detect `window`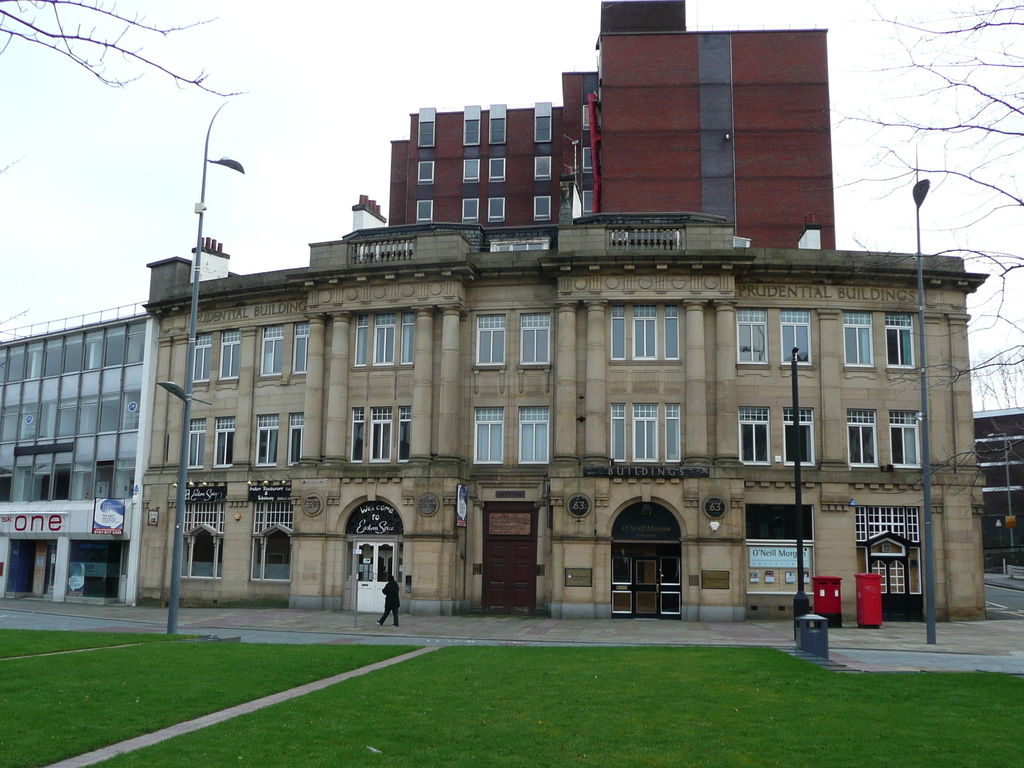
{"left": 884, "top": 407, "right": 925, "bottom": 473}
